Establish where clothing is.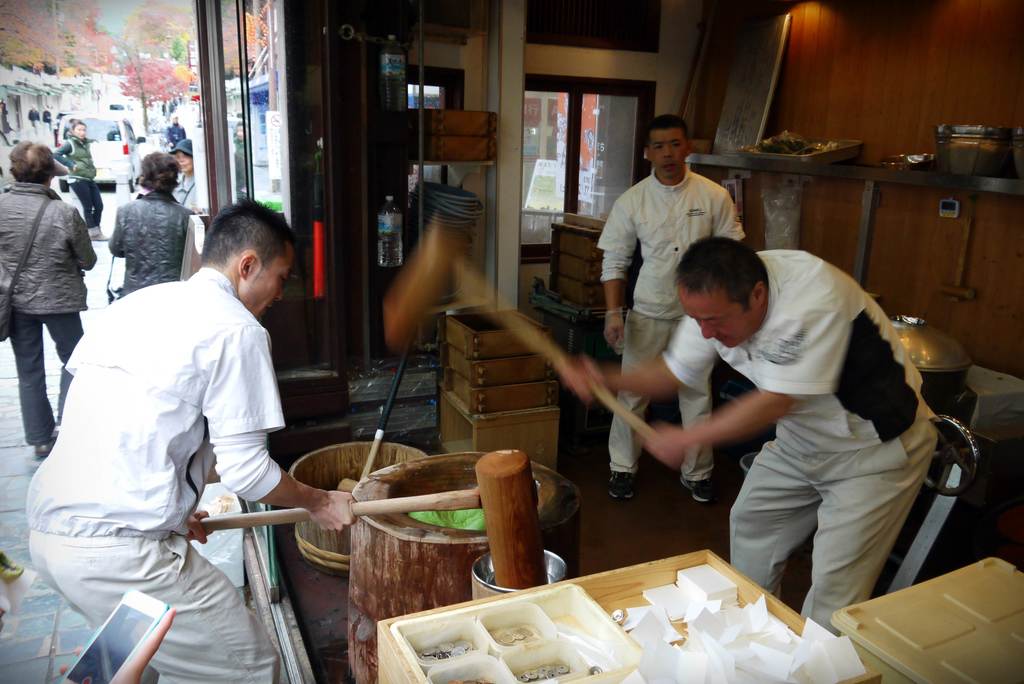
Established at 170/167/202/211.
